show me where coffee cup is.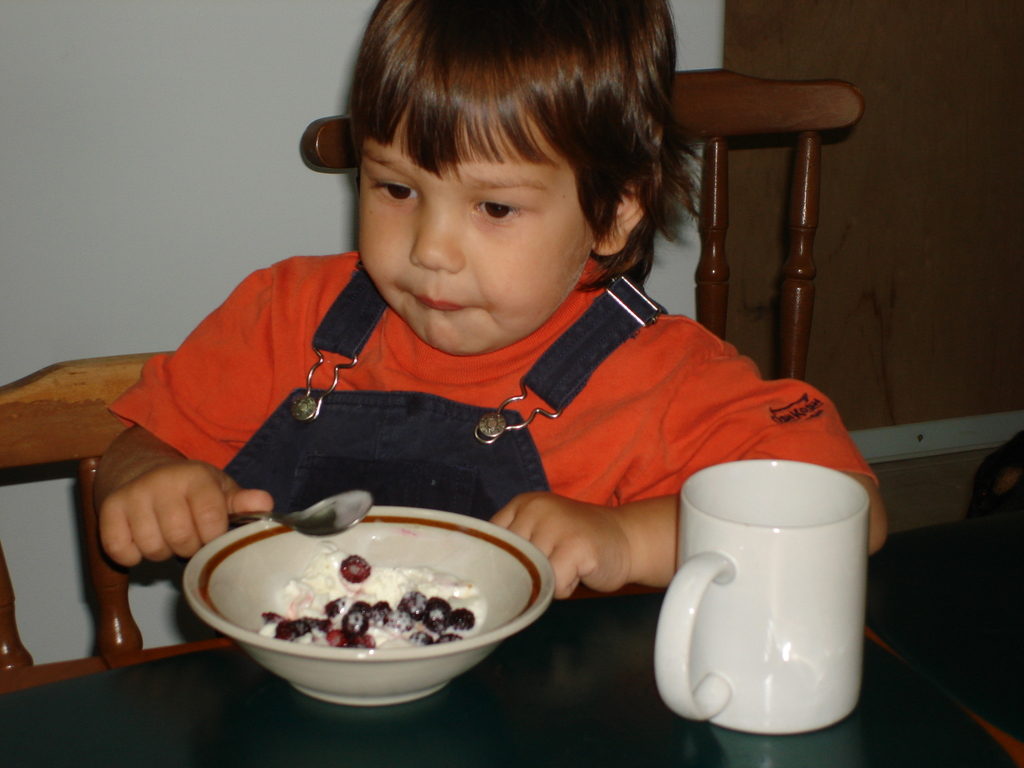
coffee cup is at crop(653, 457, 872, 737).
